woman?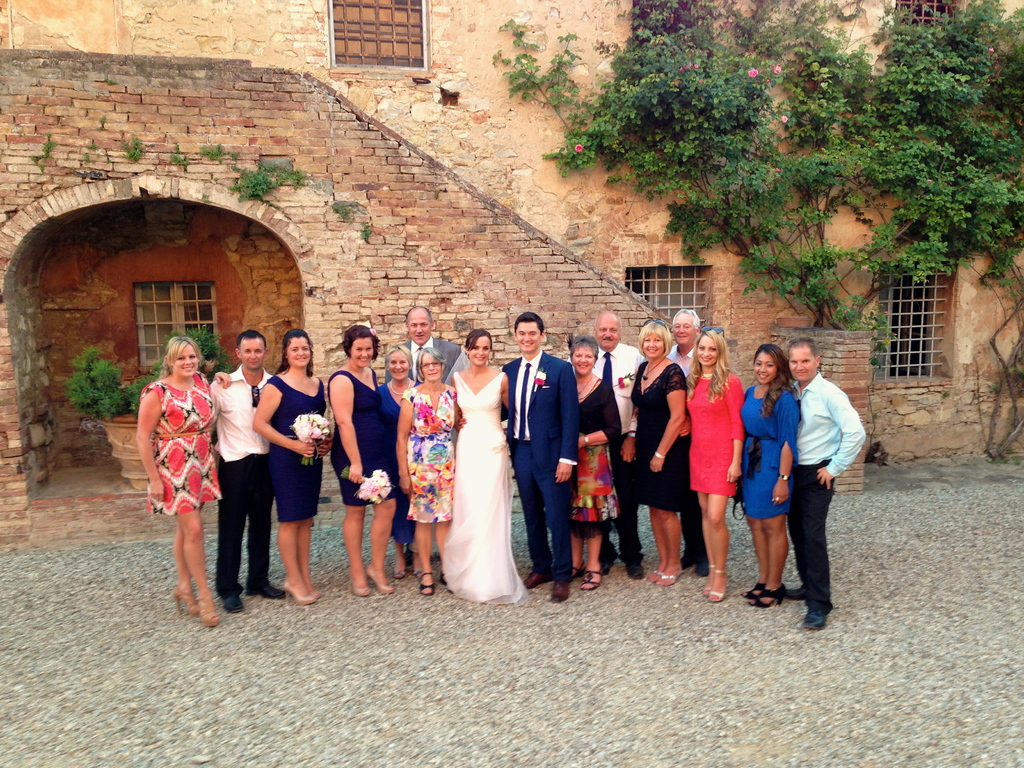
box=[739, 344, 799, 611]
